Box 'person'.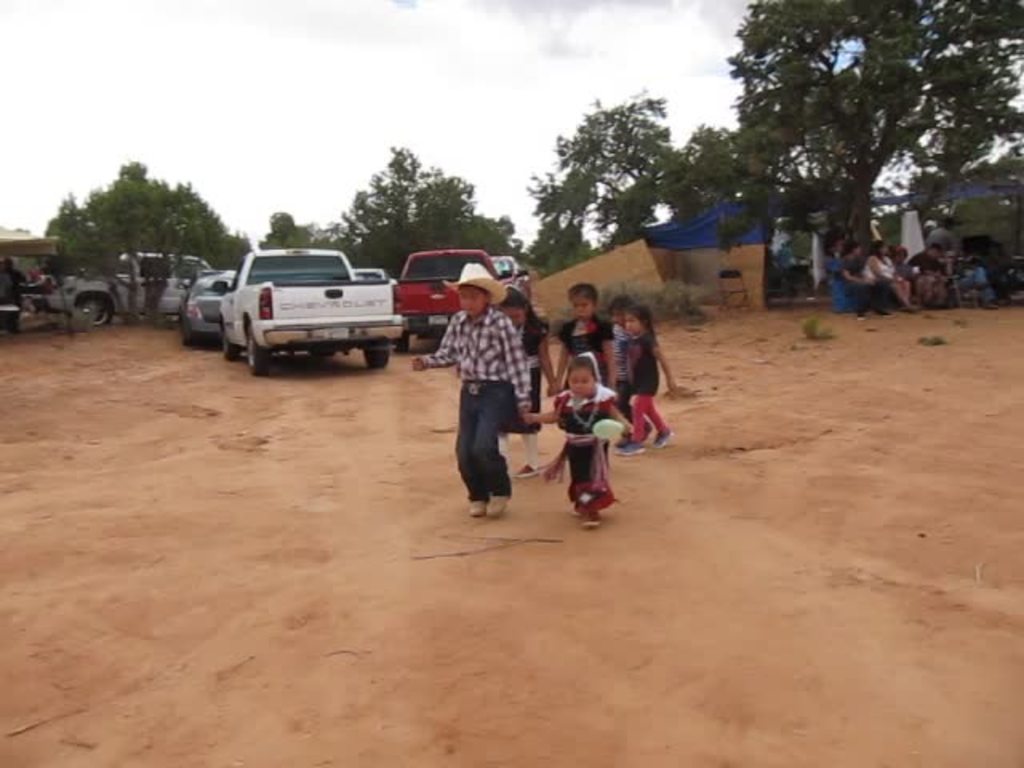
<box>27,256,56,317</box>.
